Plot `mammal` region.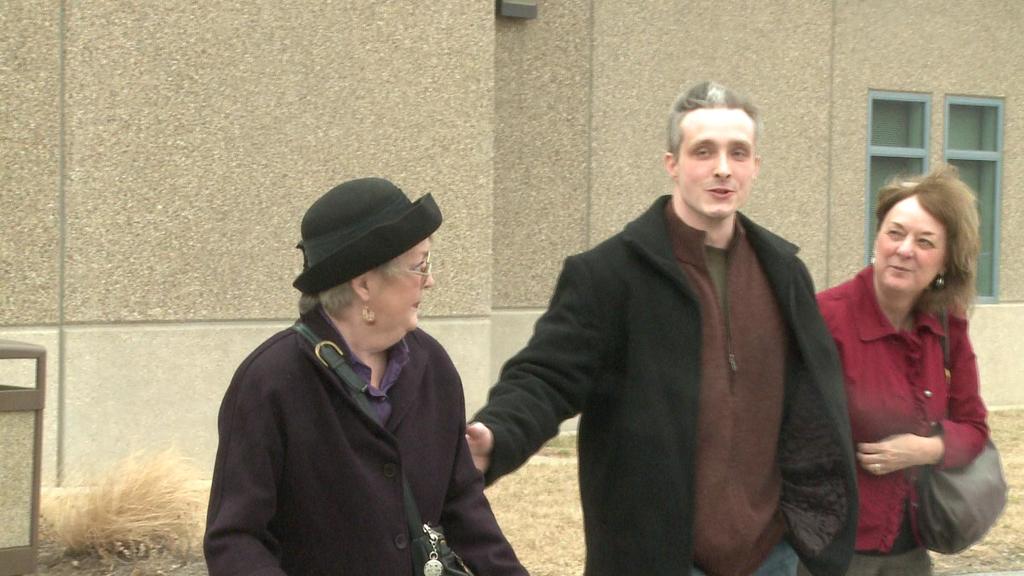
Plotted at 815 161 1009 553.
